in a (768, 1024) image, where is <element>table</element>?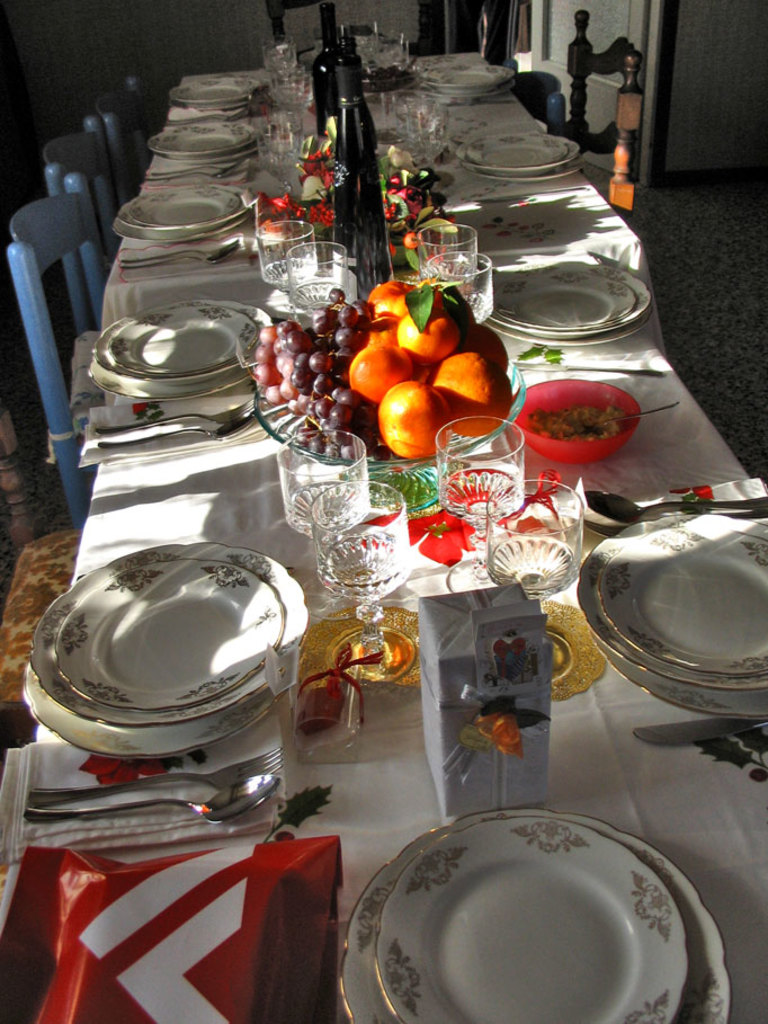
crop(1, 108, 767, 1023).
